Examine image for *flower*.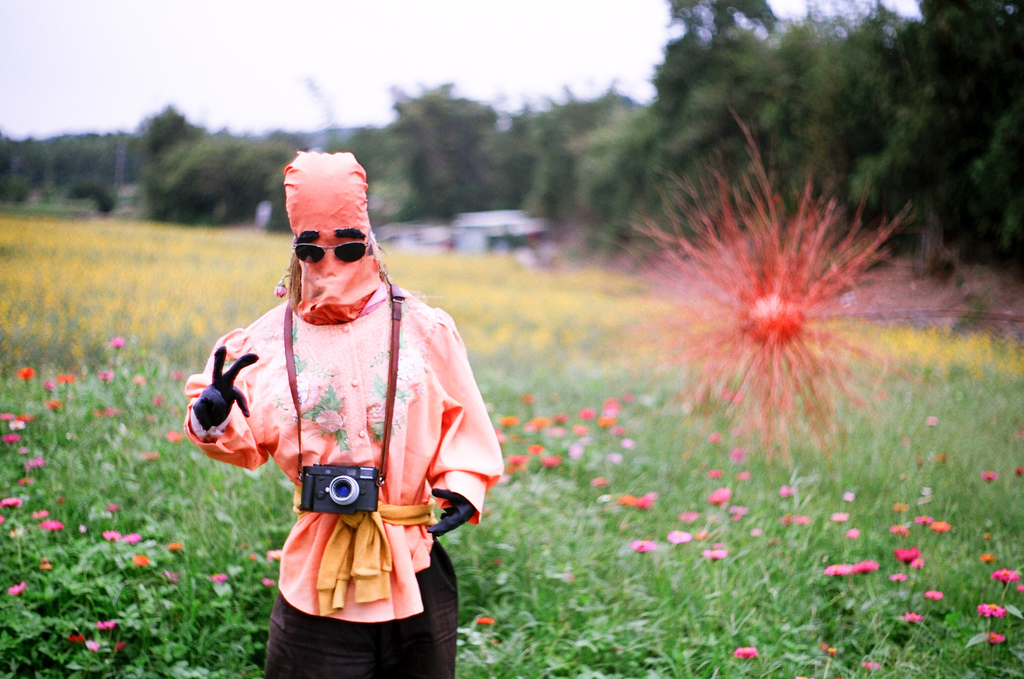
Examination result: (109,334,127,348).
